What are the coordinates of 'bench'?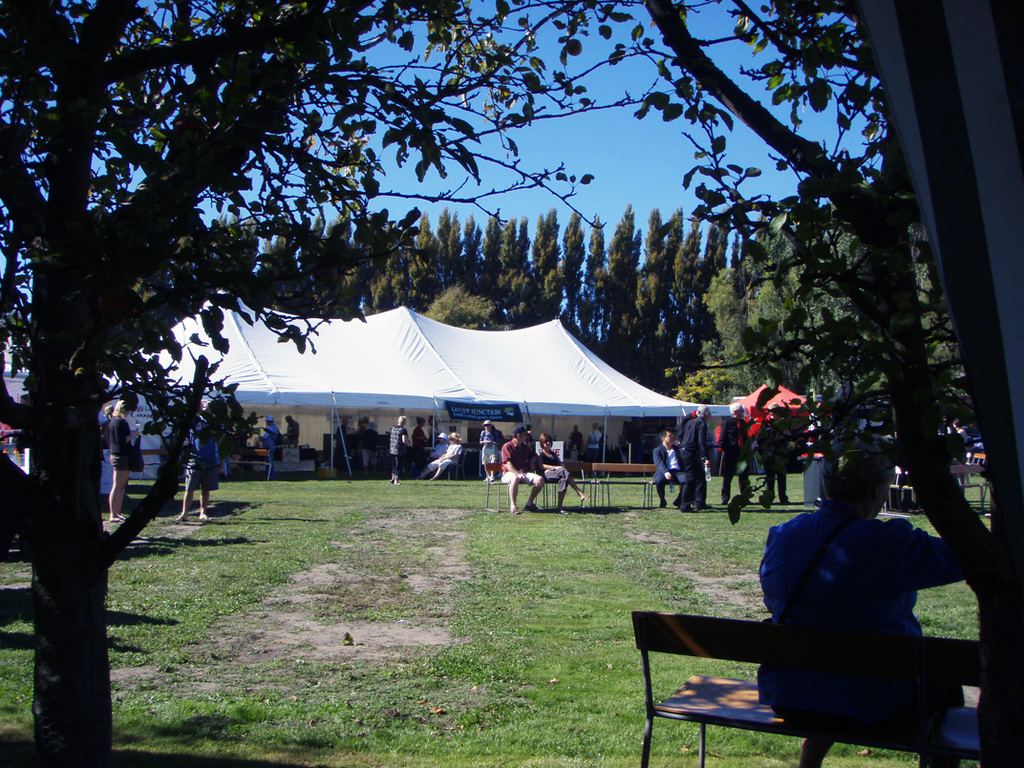
BBox(614, 572, 971, 760).
